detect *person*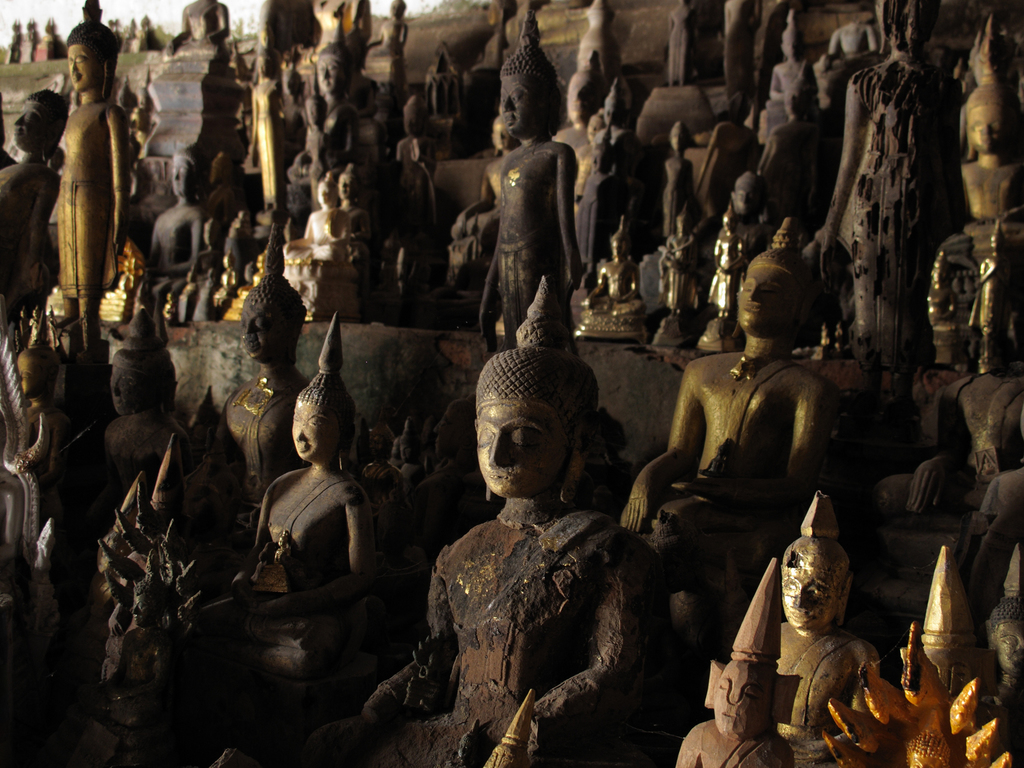
detection(667, 121, 687, 223)
